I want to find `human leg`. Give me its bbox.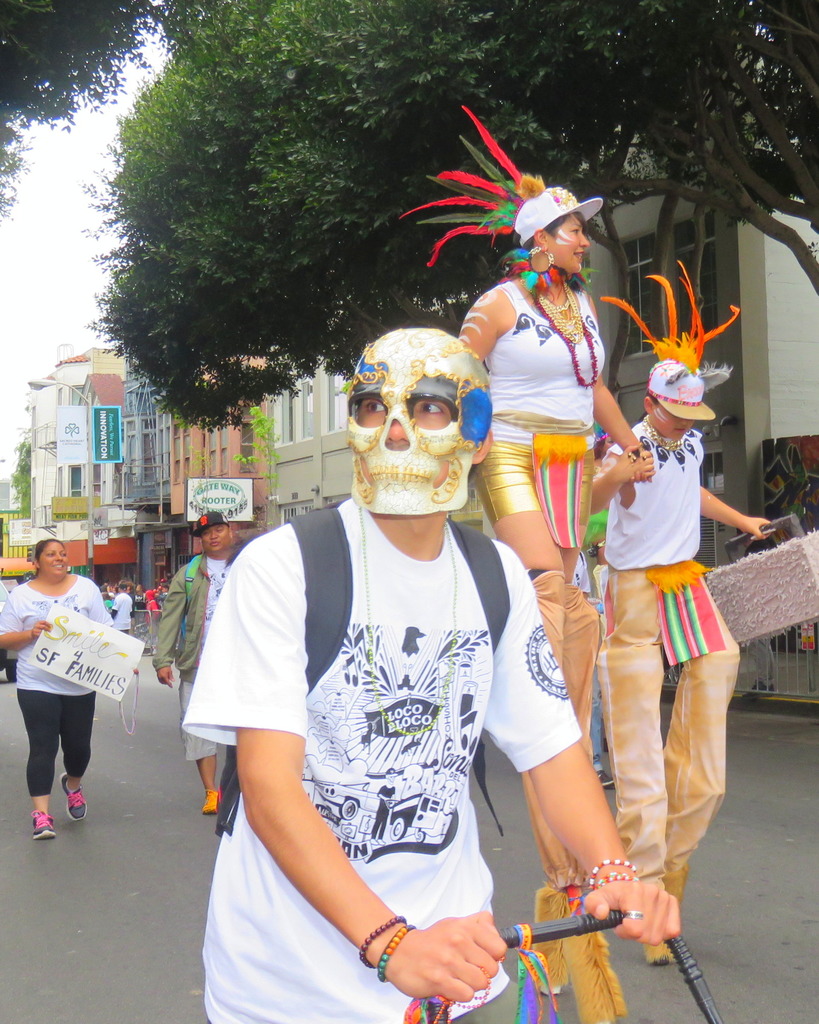
19/689/64/837.
